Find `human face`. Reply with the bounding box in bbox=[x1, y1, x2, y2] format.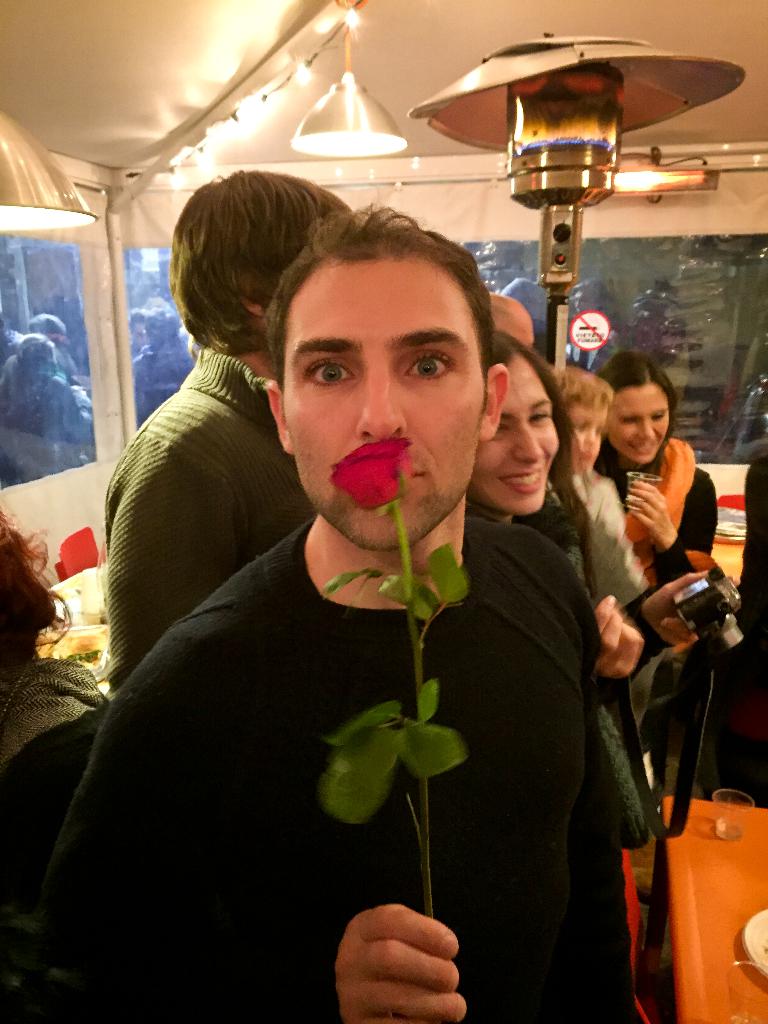
bbox=[567, 404, 605, 476].
